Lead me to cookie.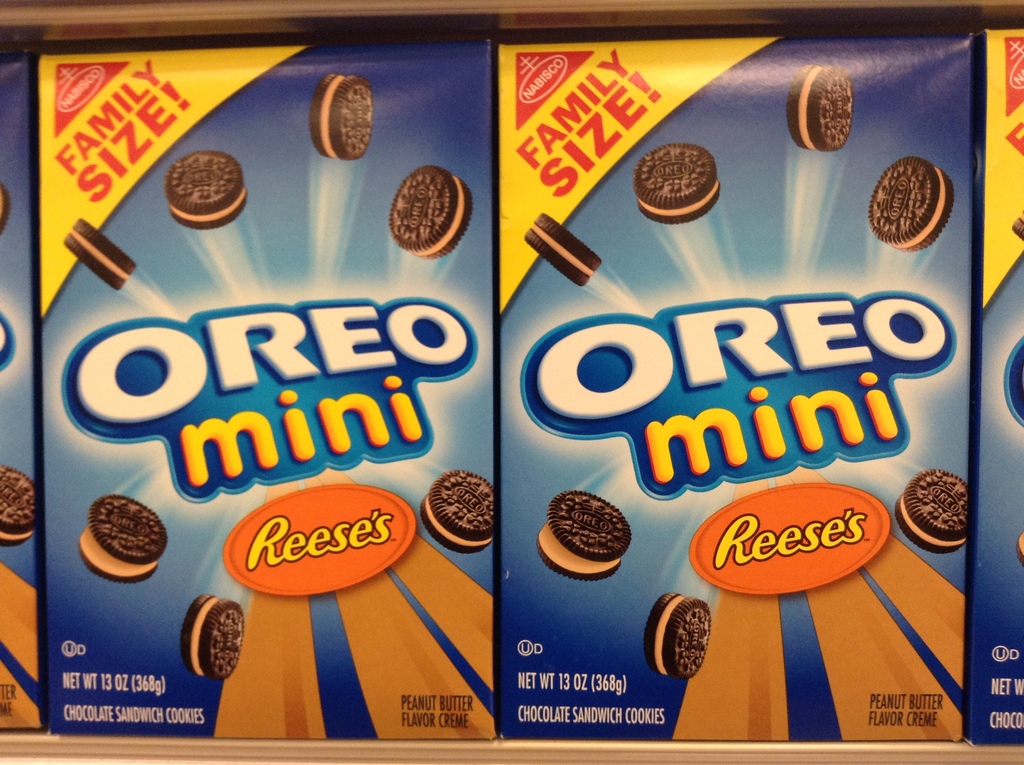
Lead to crop(894, 467, 968, 552).
